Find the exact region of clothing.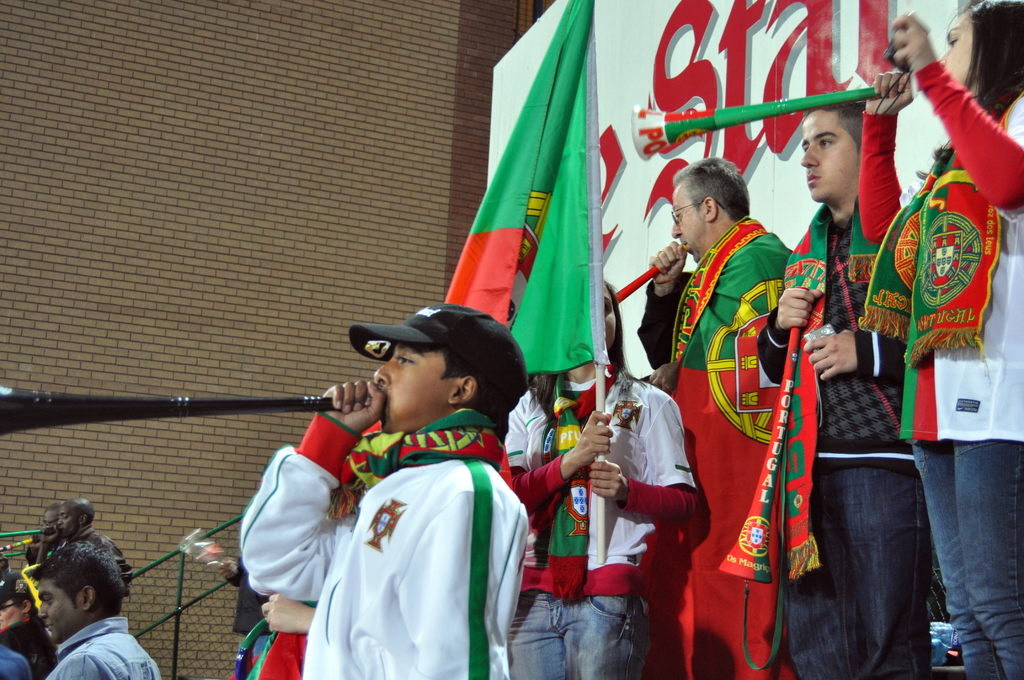
Exact region: 856 56 1023 679.
